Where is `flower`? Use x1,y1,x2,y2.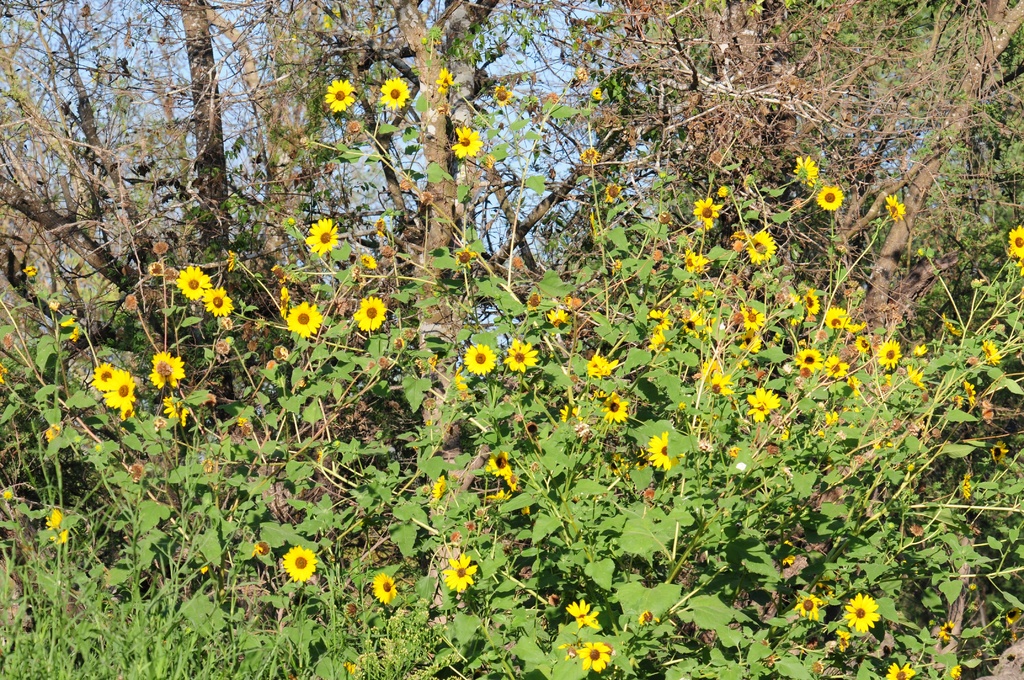
982,337,1004,370.
